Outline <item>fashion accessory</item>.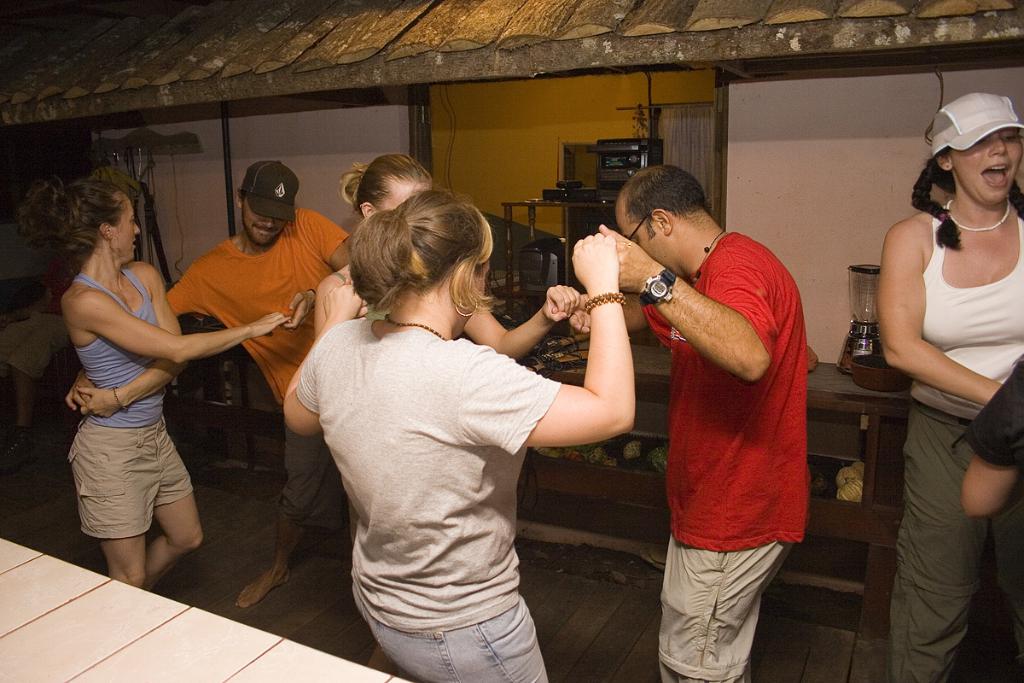
Outline: [left=113, top=380, right=123, bottom=408].
